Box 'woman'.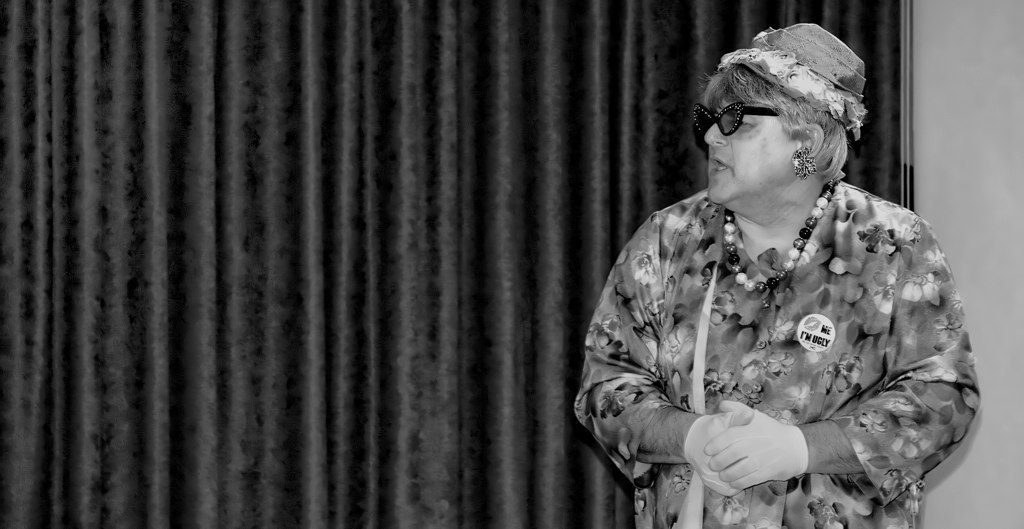
l=573, t=22, r=980, b=528.
